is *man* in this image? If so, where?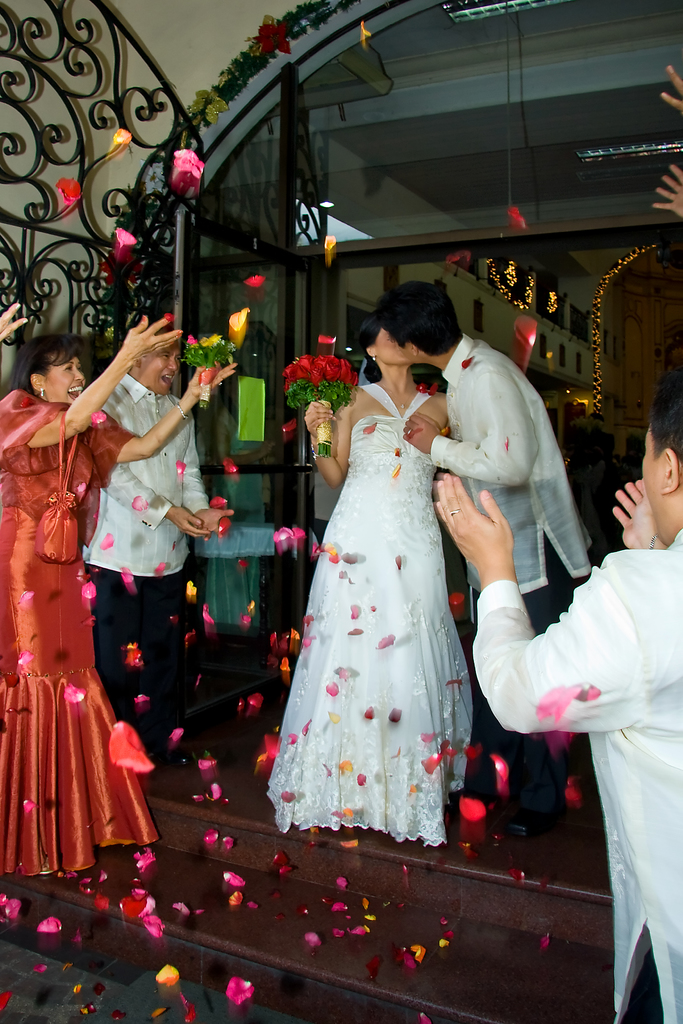
Yes, at [377,273,591,833].
